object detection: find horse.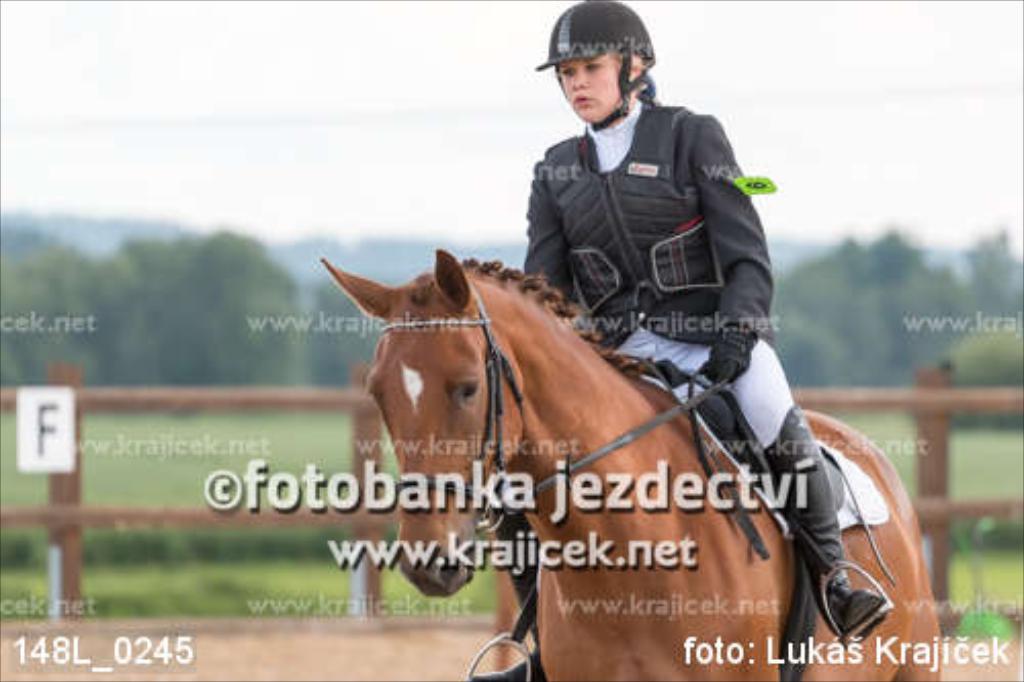
319:250:946:680.
